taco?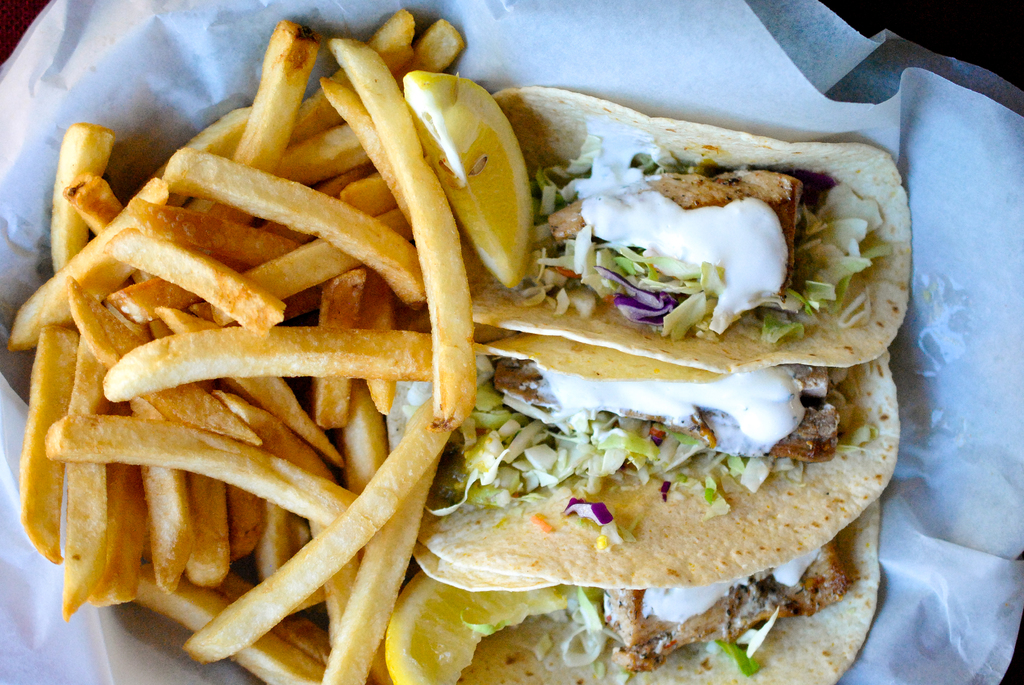
{"x1": 389, "y1": 489, "x2": 885, "y2": 684}
